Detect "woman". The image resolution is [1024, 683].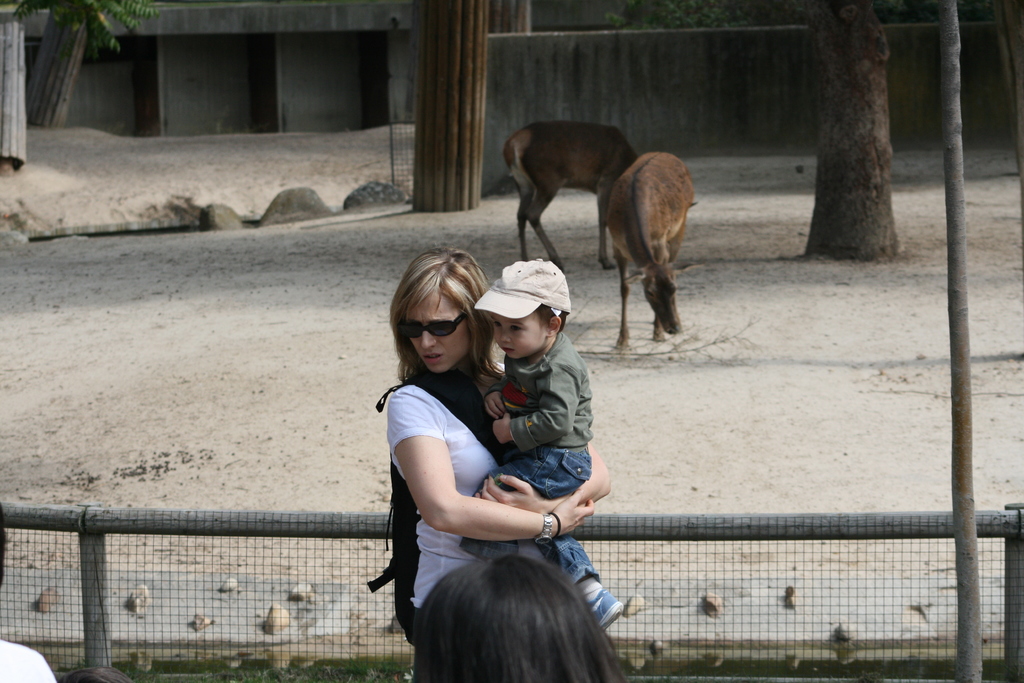
{"left": 415, "top": 550, "right": 621, "bottom": 682}.
